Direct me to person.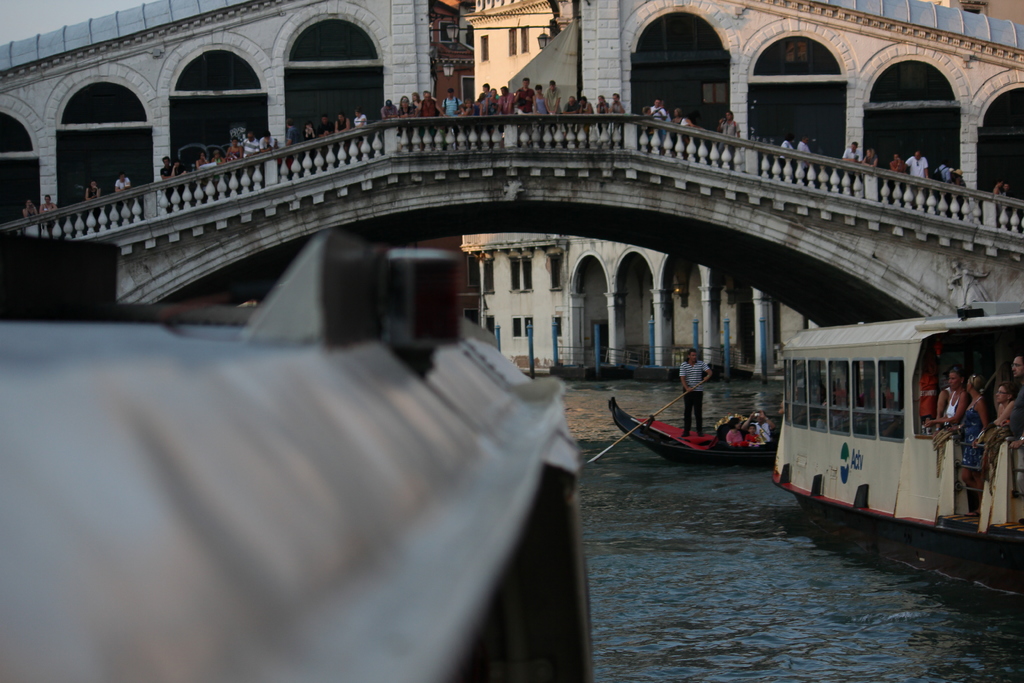
Direction: bbox(993, 179, 1012, 194).
